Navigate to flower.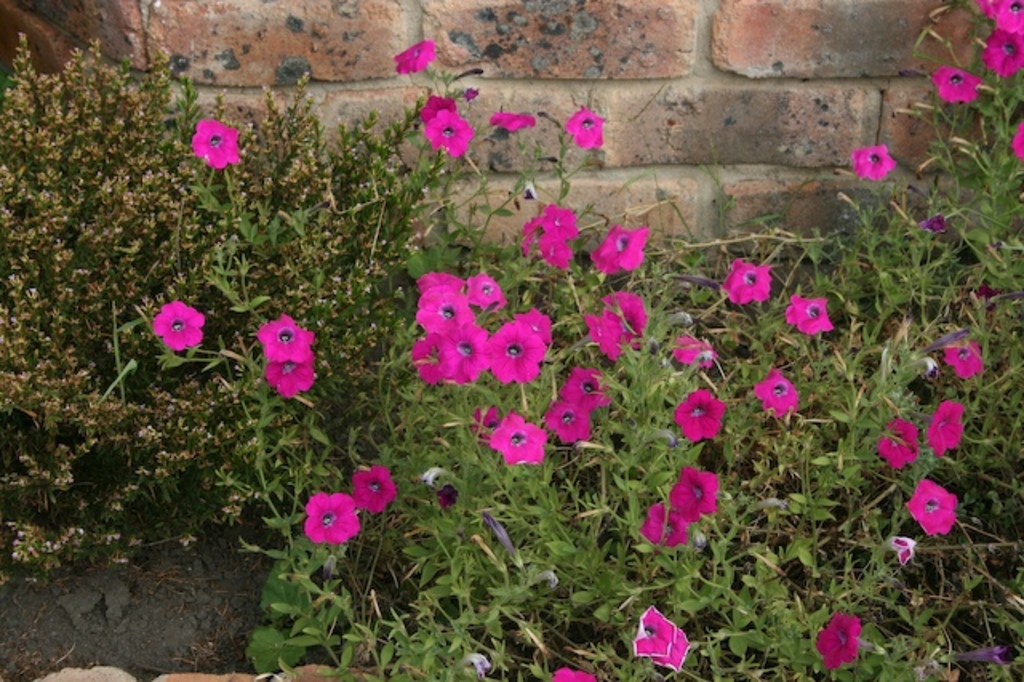
Navigation target: <region>534, 229, 581, 274</region>.
